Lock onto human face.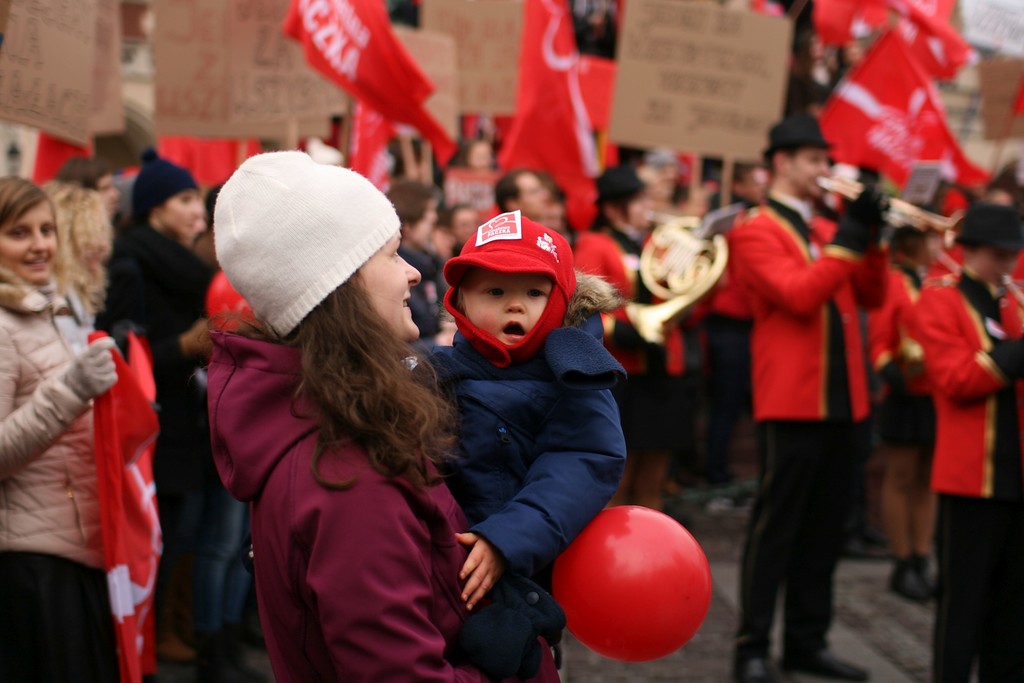
Locked: 743:172:771:204.
